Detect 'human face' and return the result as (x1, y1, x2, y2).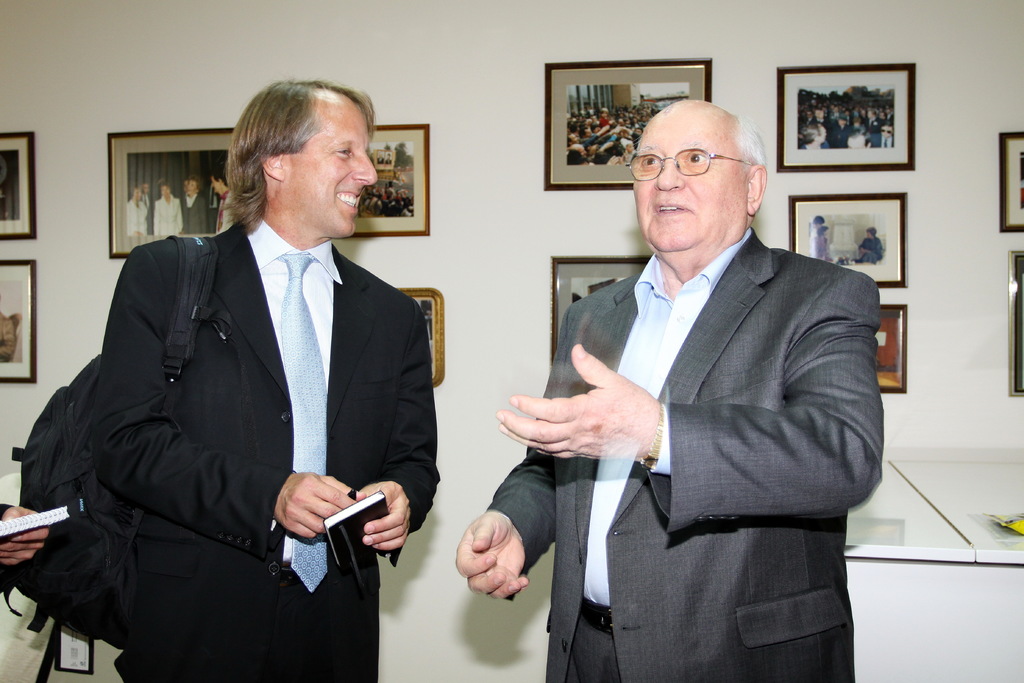
(161, 185, 169, 199).
